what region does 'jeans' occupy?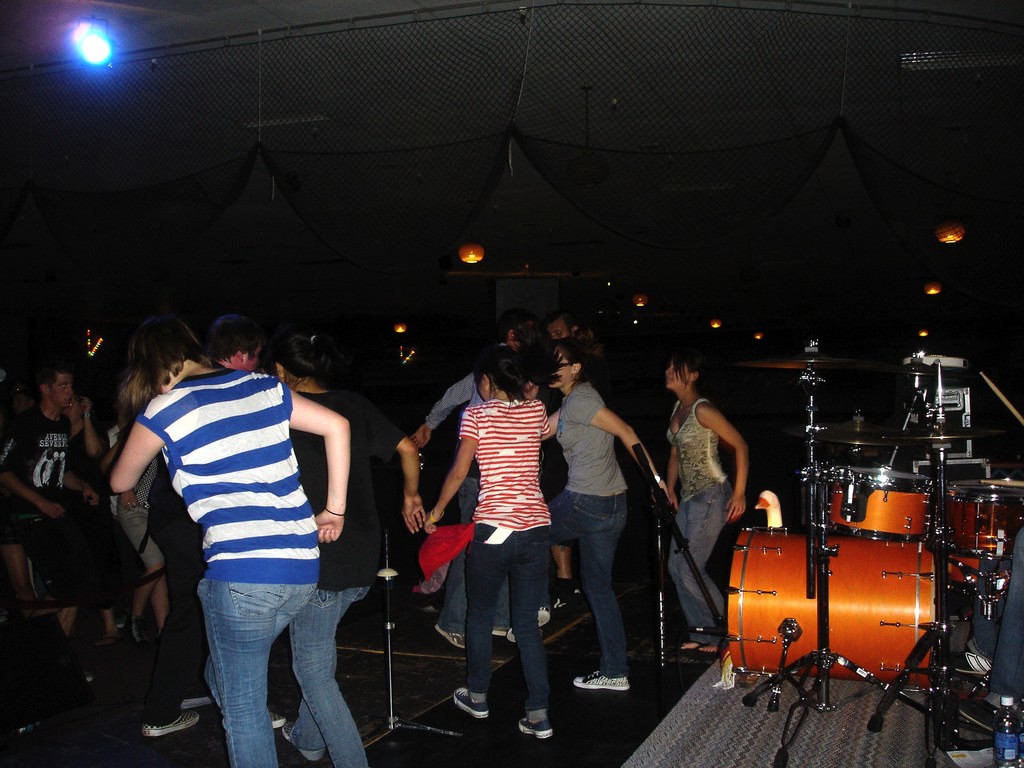
<bbox>963, 527, 1023, 694</bbox>.
